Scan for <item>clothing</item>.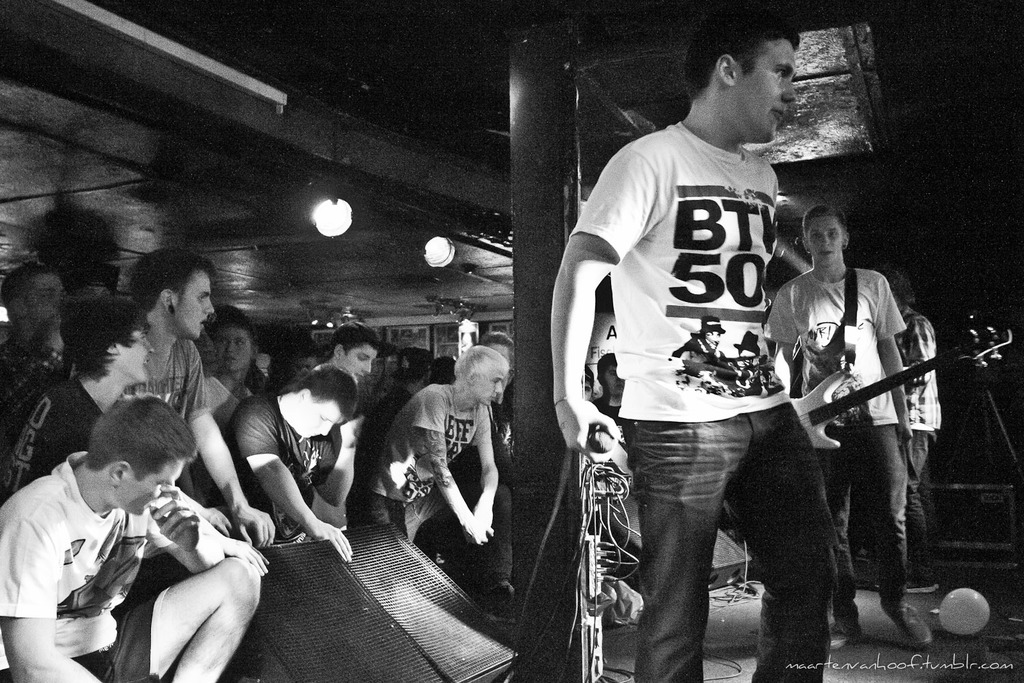
Scan result: bbox=(565, 116, 840, 682).
